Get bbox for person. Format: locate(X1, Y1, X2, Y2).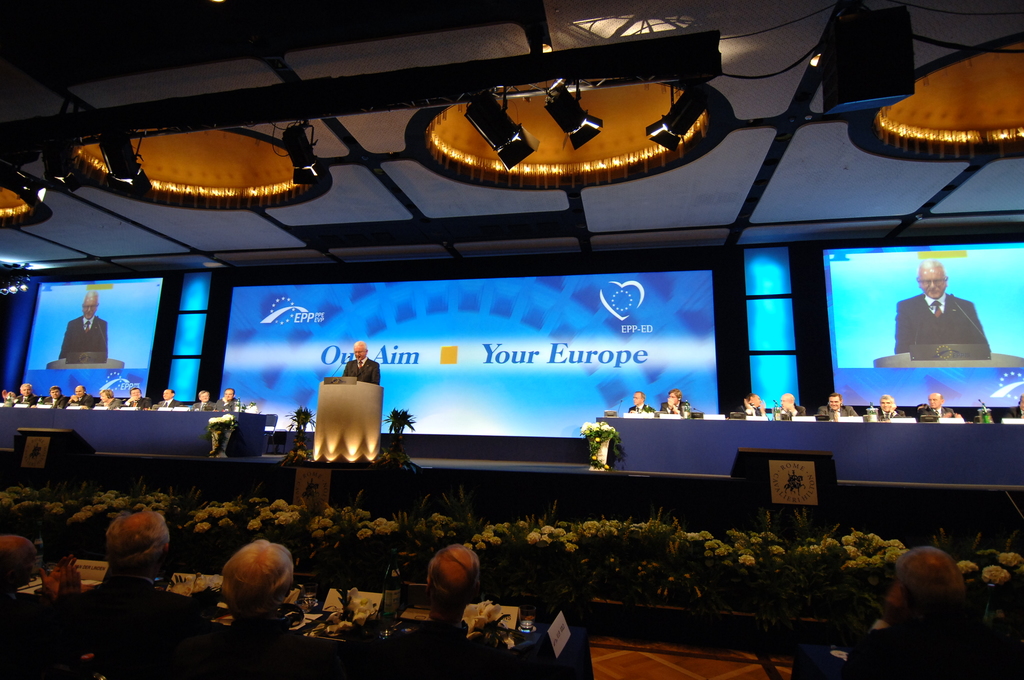
locate(200, 541, 329, 659).
